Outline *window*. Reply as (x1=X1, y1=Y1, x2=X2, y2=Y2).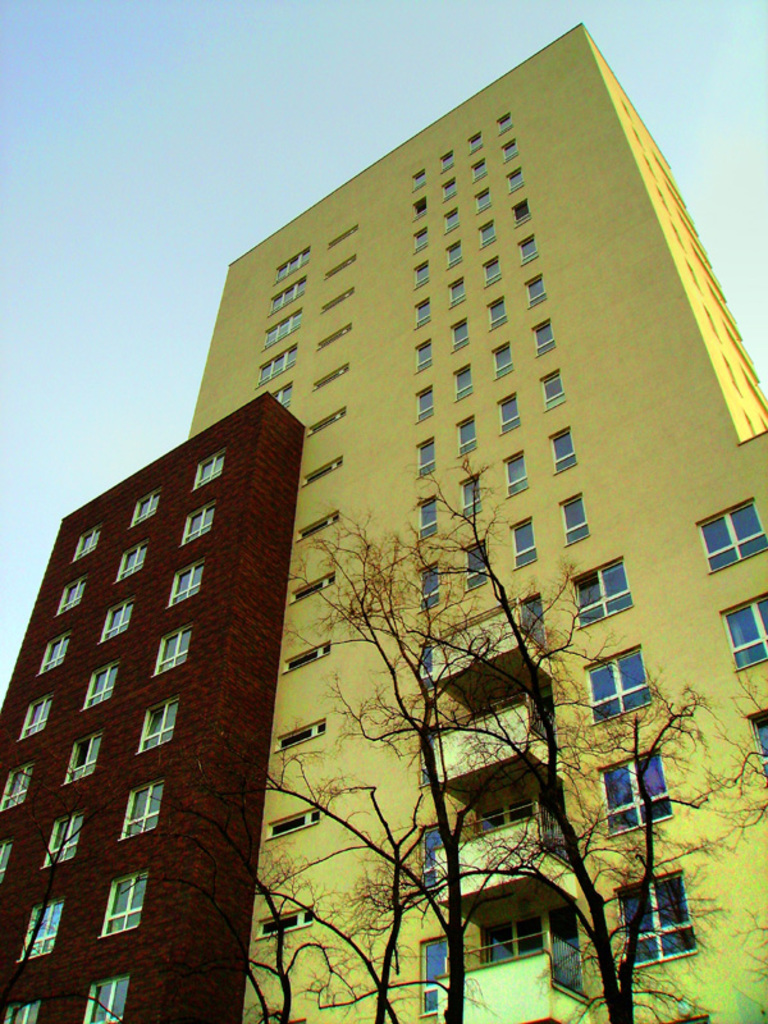
(x1=442, y1=152, x2=456, y2=175).
